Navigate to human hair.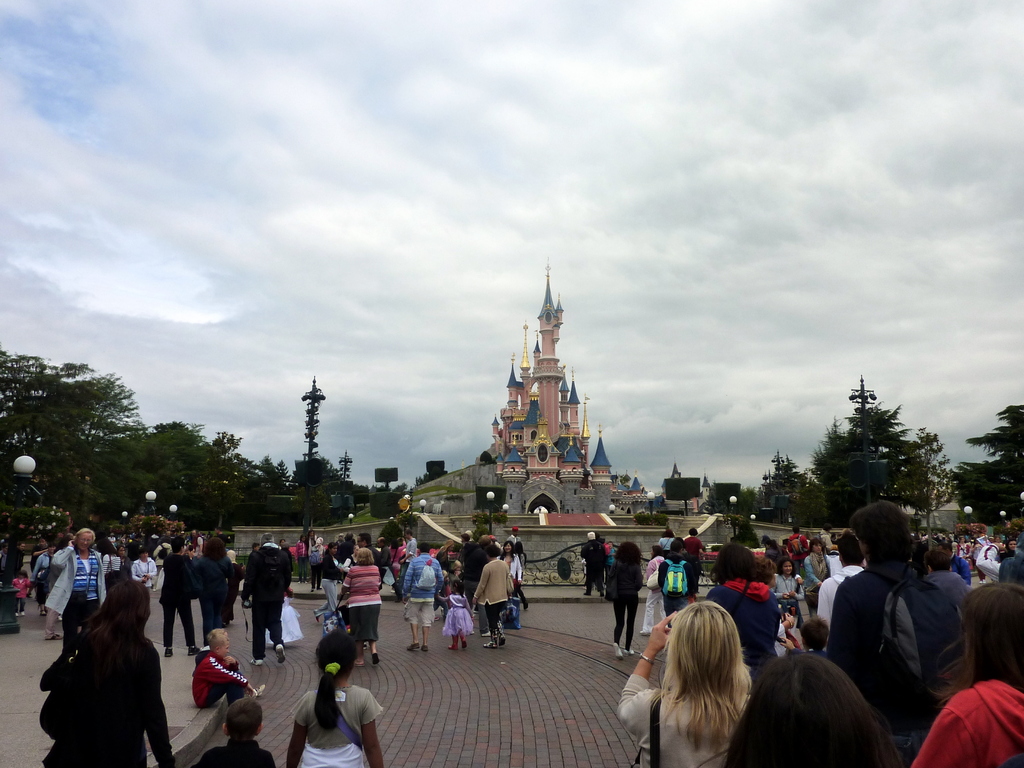
Navigation target: {"x1": 223, "y1": 696, "x2": 263, "y2": 741}.
